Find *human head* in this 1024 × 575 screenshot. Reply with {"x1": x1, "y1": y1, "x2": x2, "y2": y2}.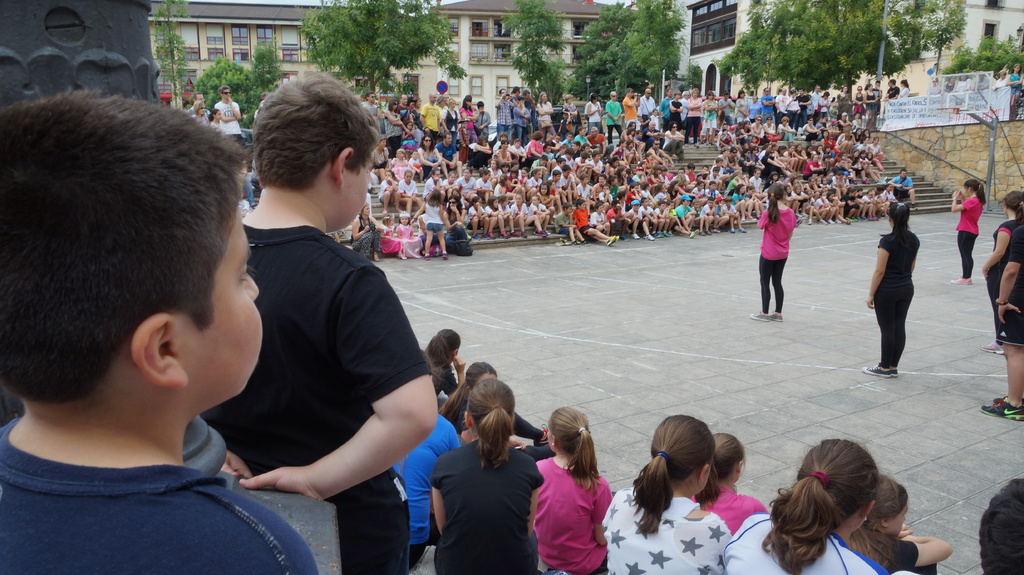
{"x1": 461, "y1": 166, "x2": 472, "y2": 182}.
